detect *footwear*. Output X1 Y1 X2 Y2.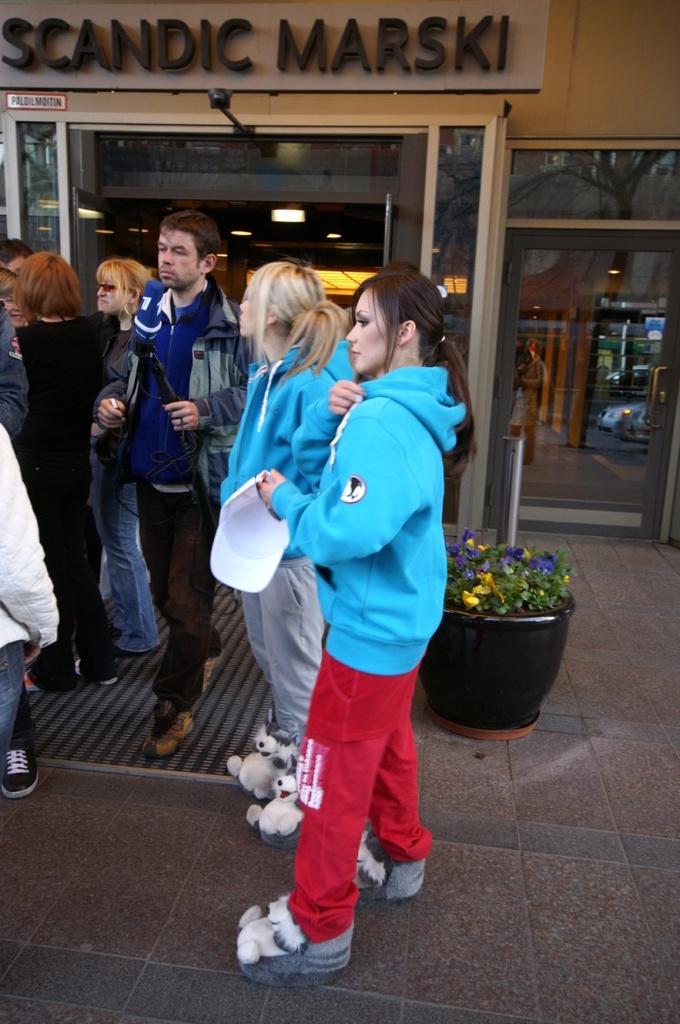
141 702 199 757.
